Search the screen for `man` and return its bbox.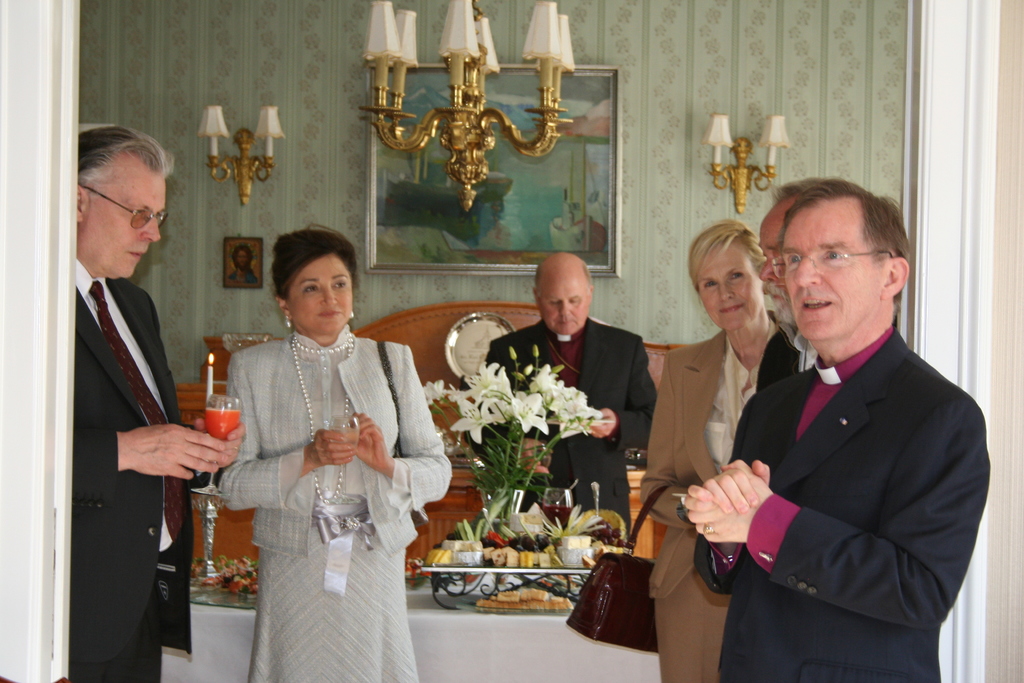
Found: x1=689, y1=177, x2=982, y2=678.
